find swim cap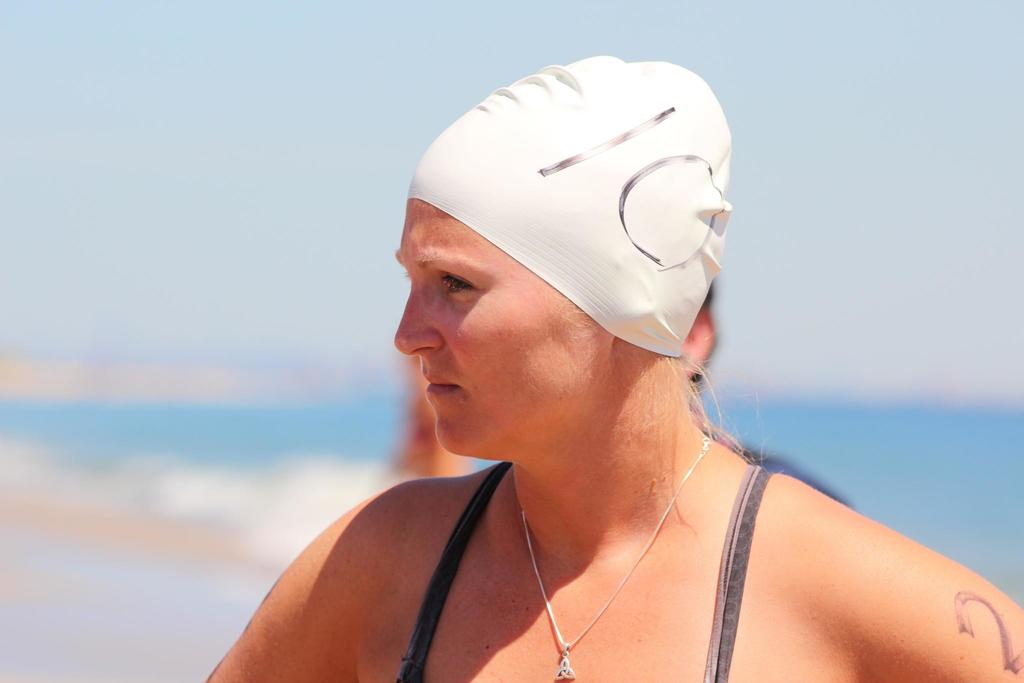
crop(410, 53, 732, 357)
